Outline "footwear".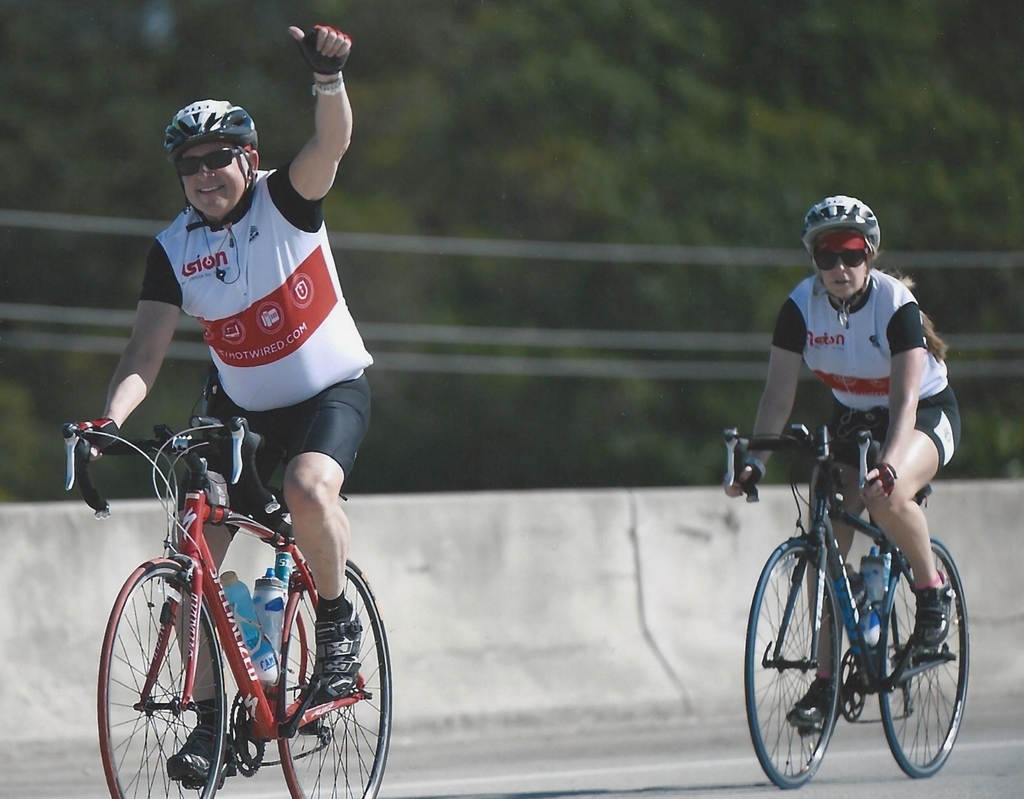
Outline: {"left": 306, "top": 613, "right": 364, "bottom": 708}.
